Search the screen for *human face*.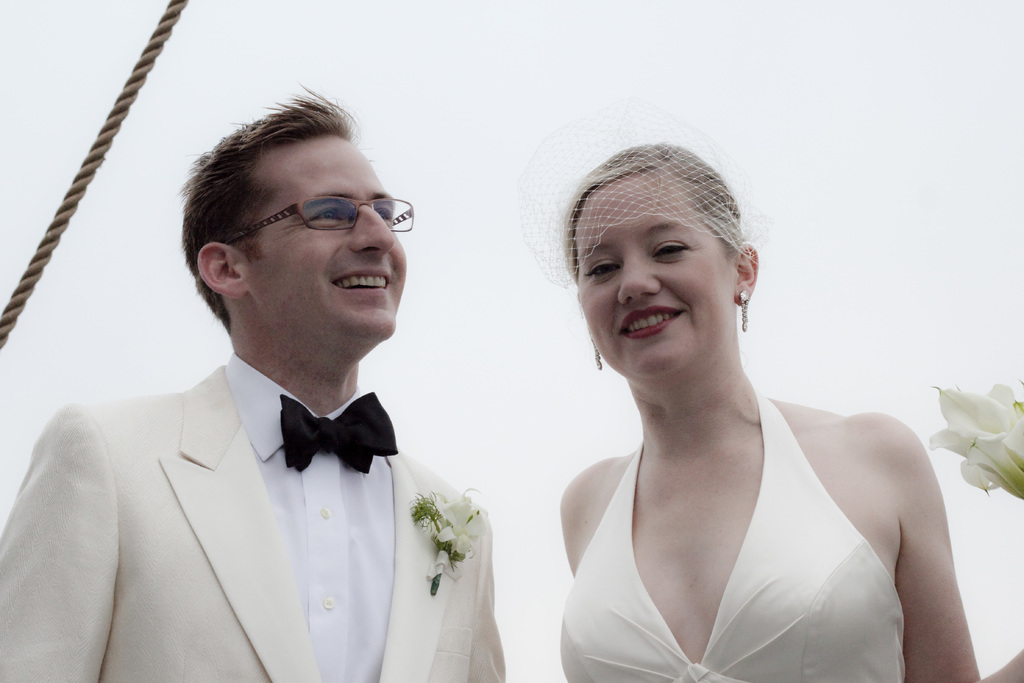
Found at x1=248, y1=134, x2=409, y2=338.
